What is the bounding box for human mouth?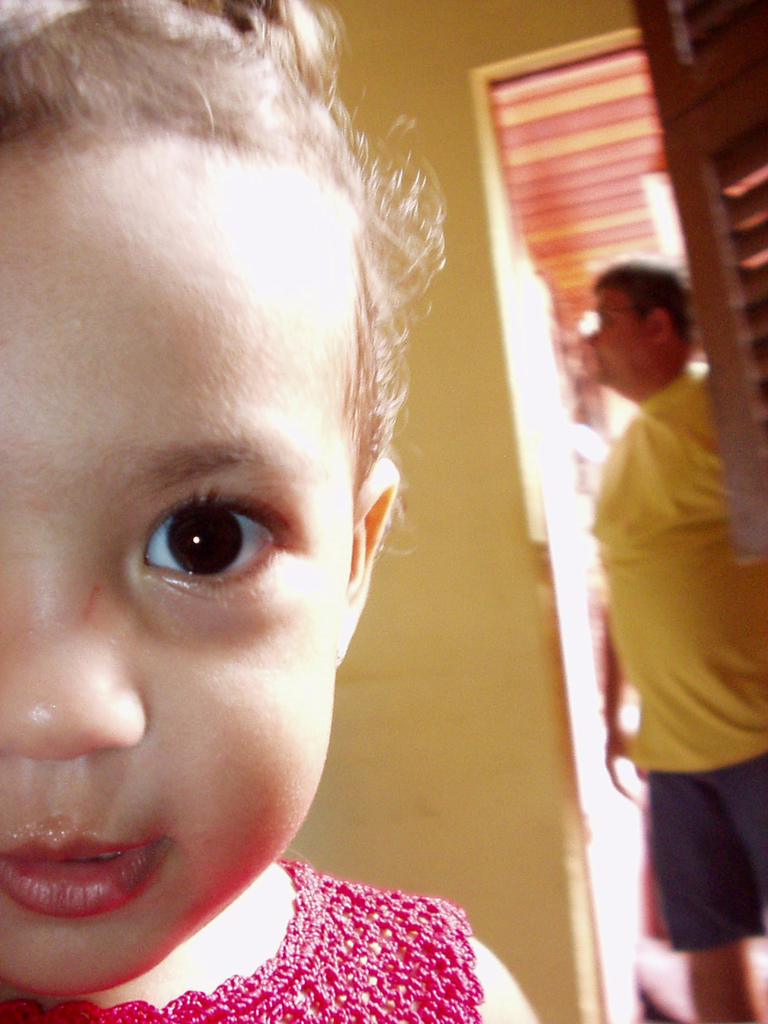
(9, 828, 147, 947).
